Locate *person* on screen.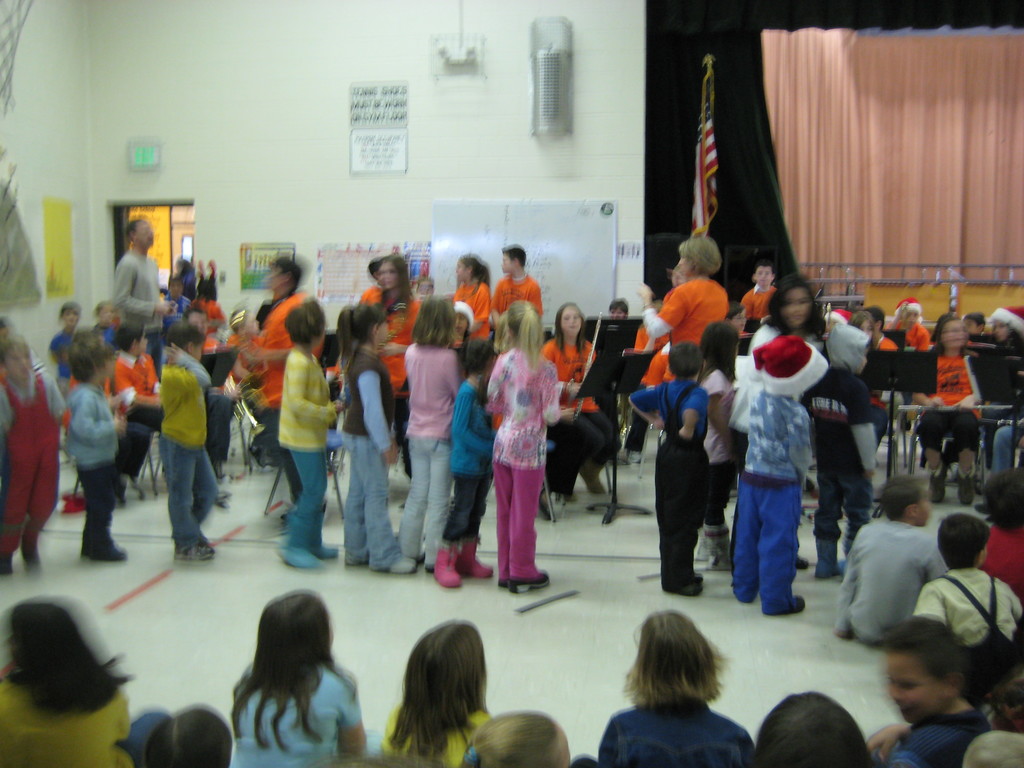
On screen at region(249, 296, 331, 575).
